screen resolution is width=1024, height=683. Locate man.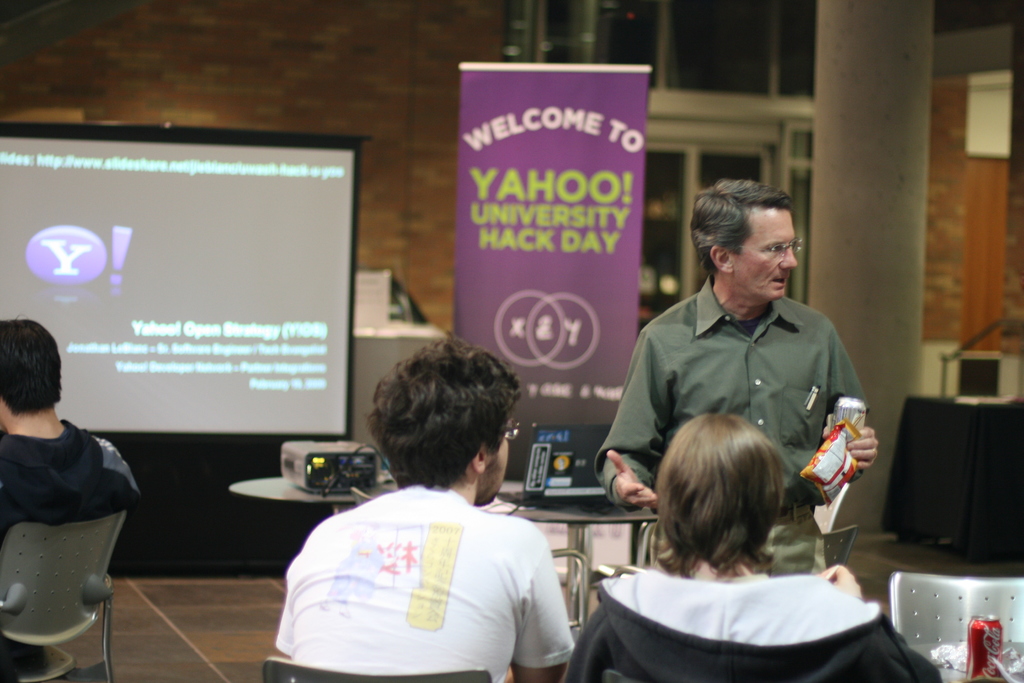
(x1=273, y1=329, x2=579, y2=682).
